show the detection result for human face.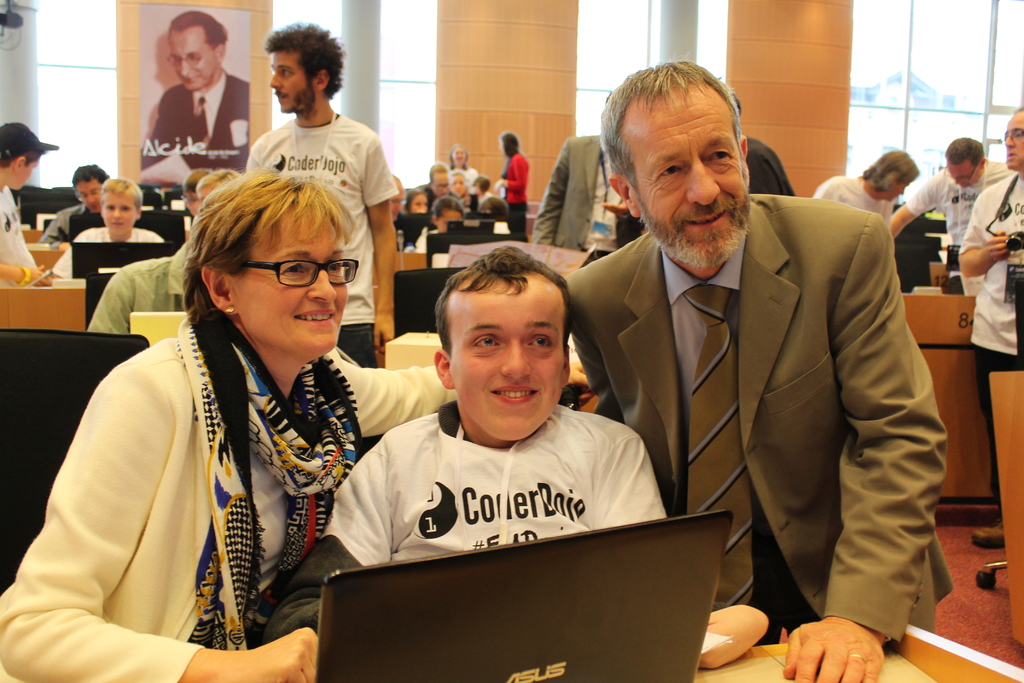
{"x1": 433, "y1": 176, "x2": 449, "y2": 197}.
